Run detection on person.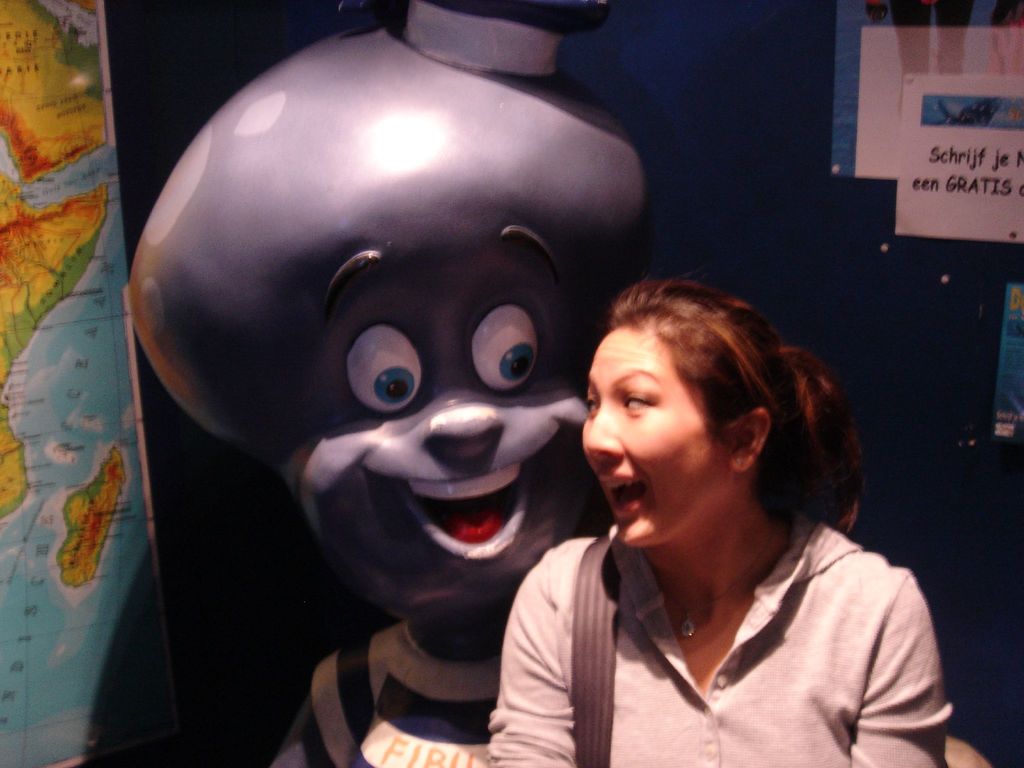
Result: [x1=129, y1=0, x2=652, y2=767].
